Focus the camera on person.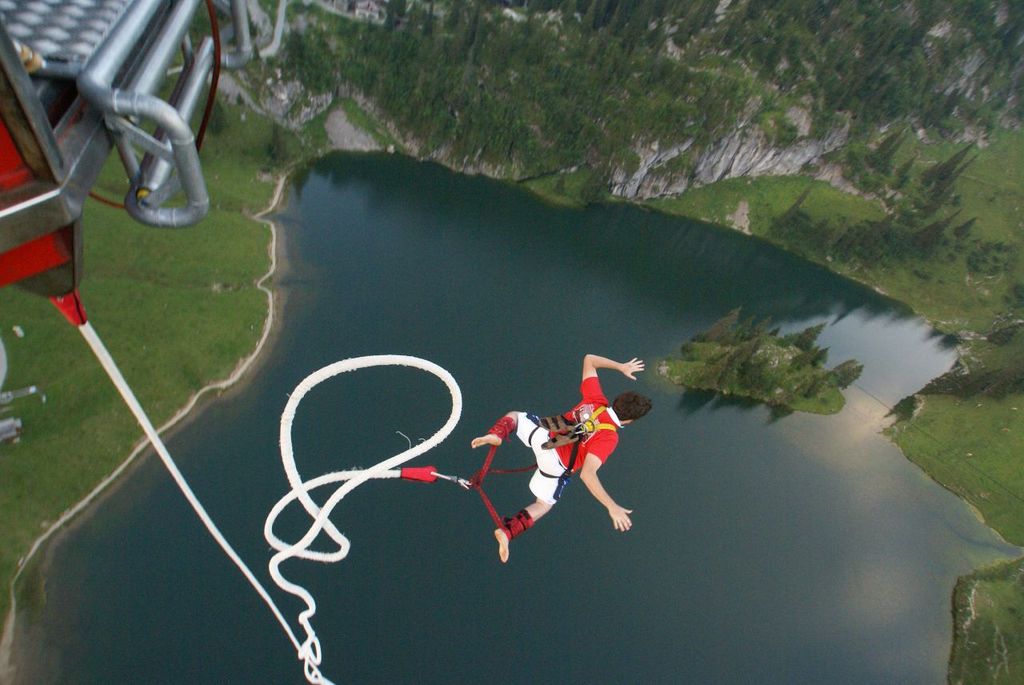
Focus region: bbox(472, 348, 655, 563).
